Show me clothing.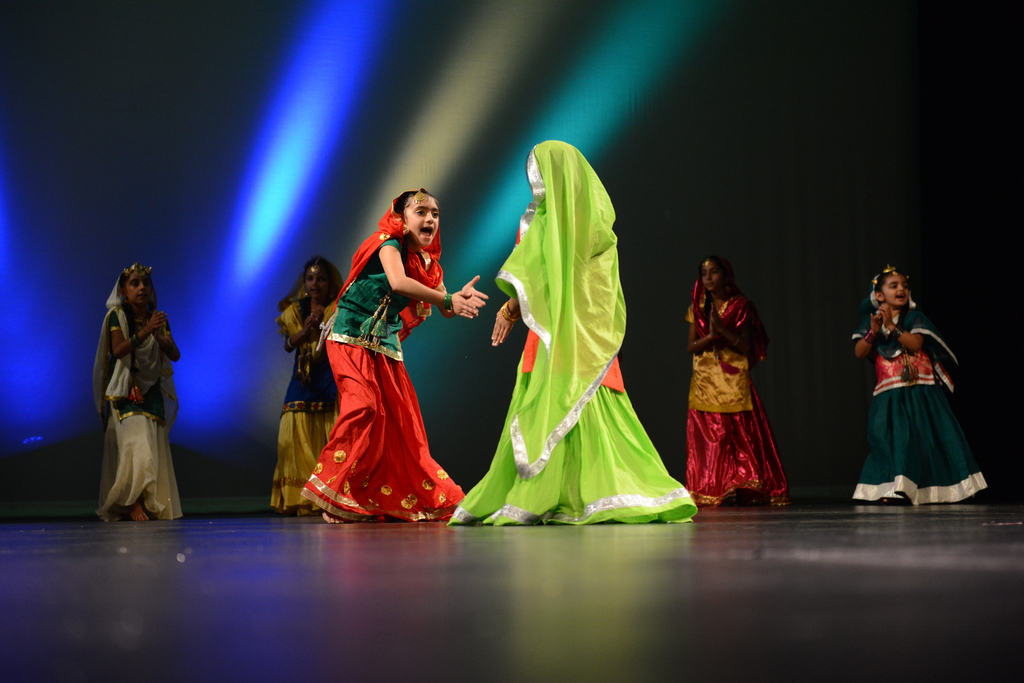
clothing is here: box=[445, 137, 699, 521].
